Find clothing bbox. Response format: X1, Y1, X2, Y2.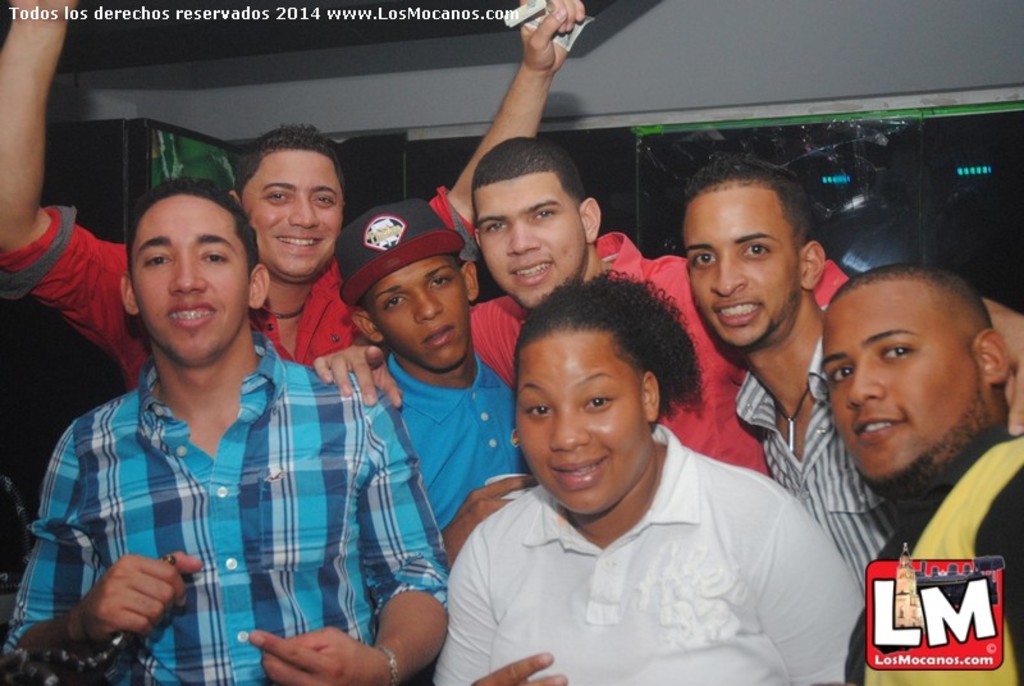
3, 326, 454, 685.
